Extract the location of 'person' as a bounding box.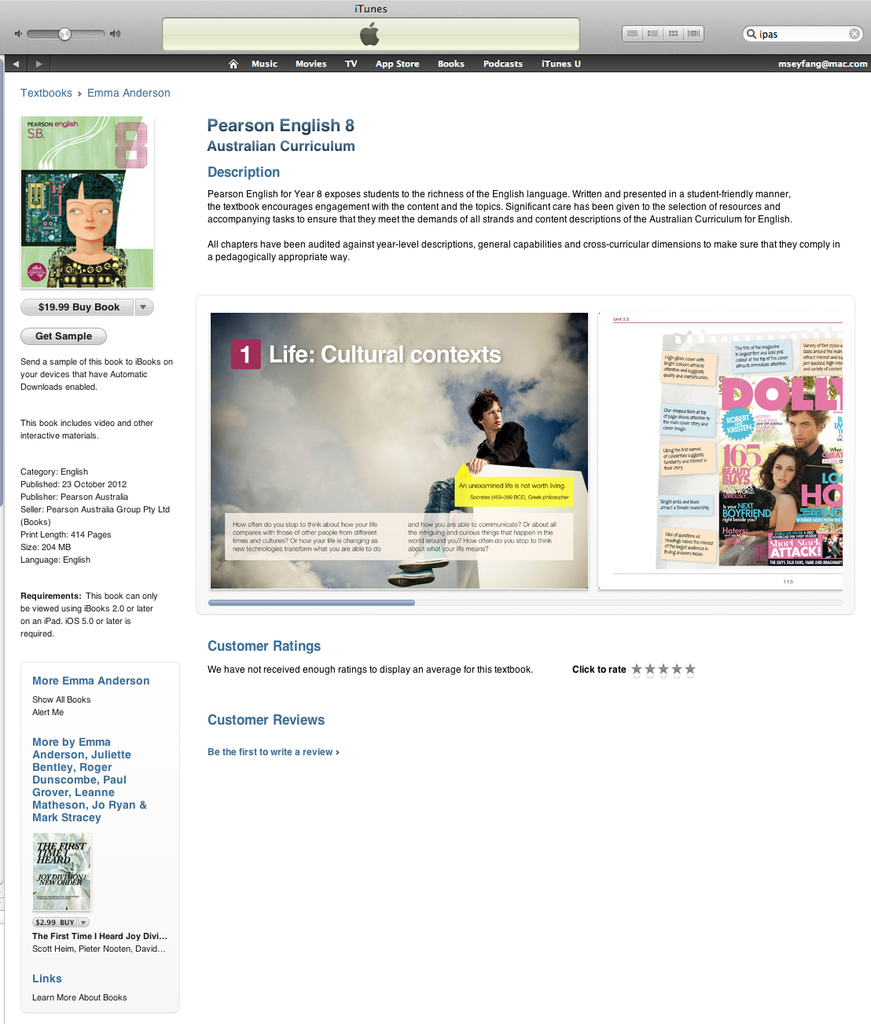
Rect(383, 388, 532, 585).
